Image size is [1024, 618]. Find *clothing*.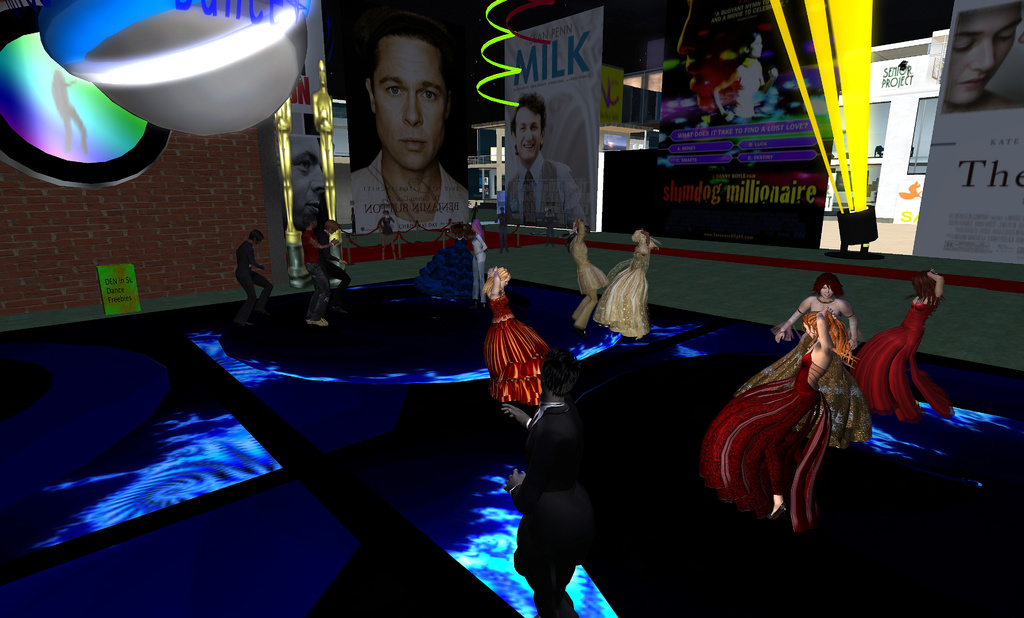
bbox(565, 232, 614, 325).
